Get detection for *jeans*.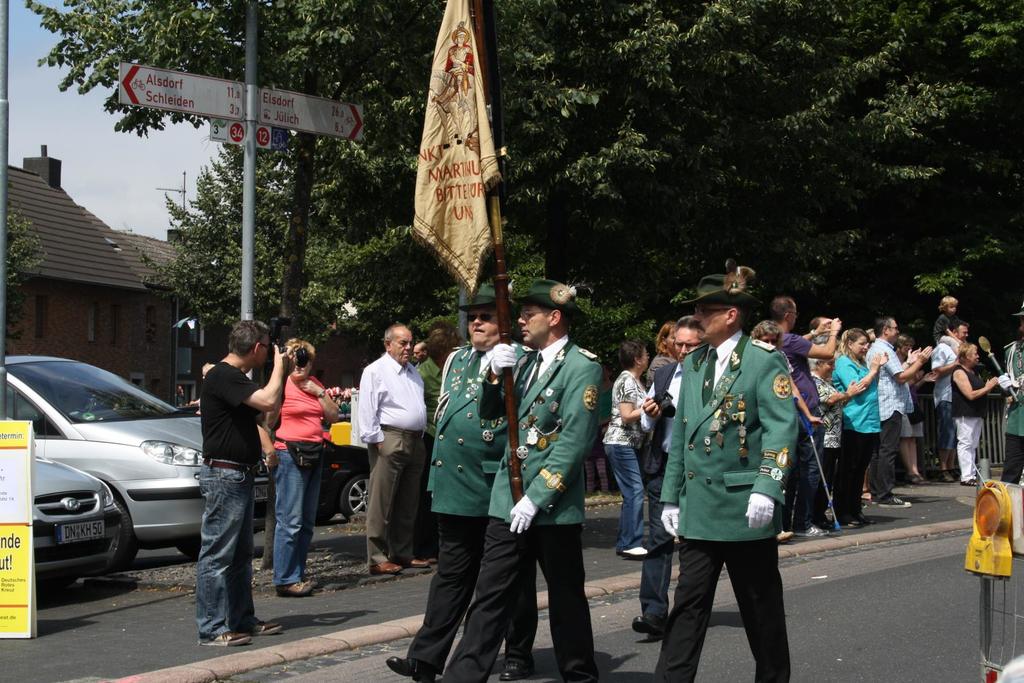
Detection: bbox=[271, 444, 323, 582].
